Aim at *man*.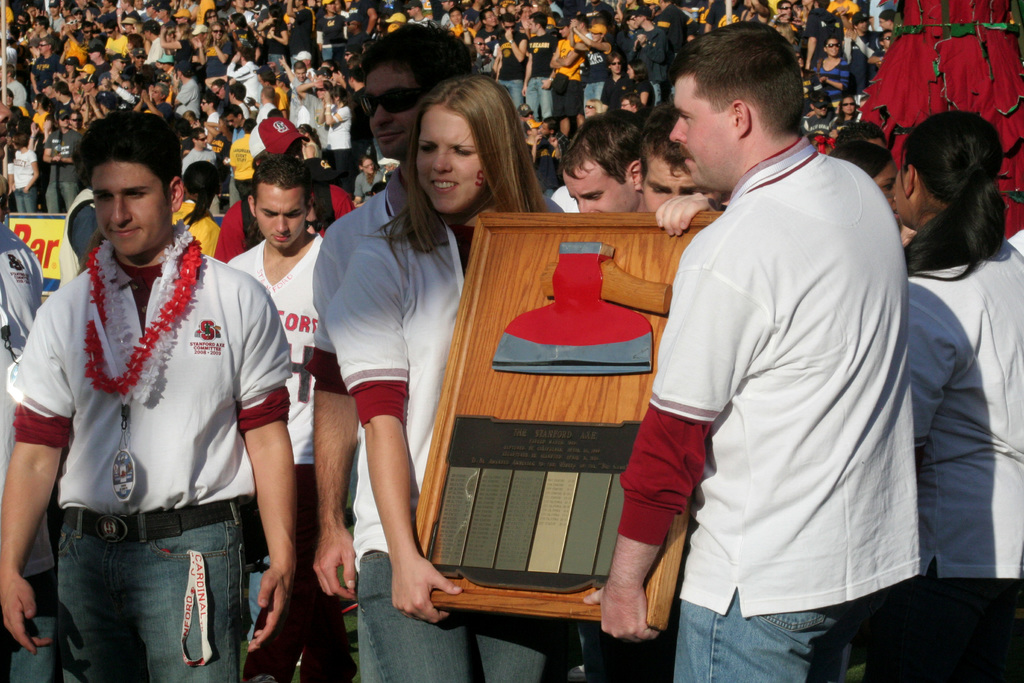
Aimed at (left=211, top=161, right=383, bottom=681).
